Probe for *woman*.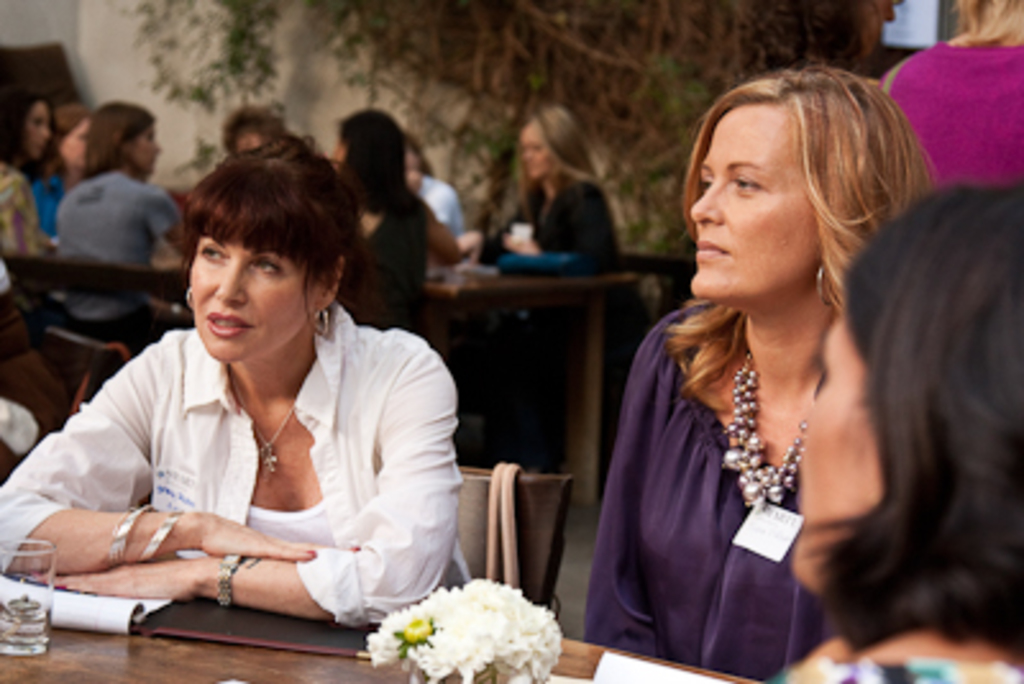
Probe result: <box>870,0,1021,200</box>.
